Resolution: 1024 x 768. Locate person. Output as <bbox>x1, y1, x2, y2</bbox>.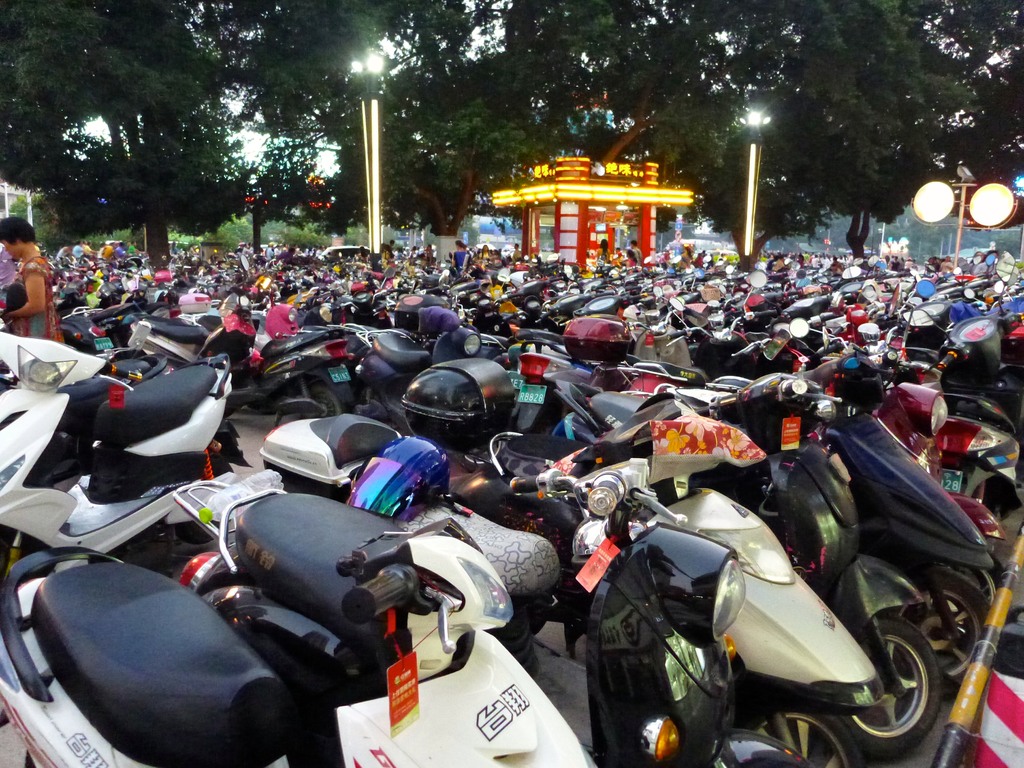
<bbox>422, 241, 433, 264</bbox>.
